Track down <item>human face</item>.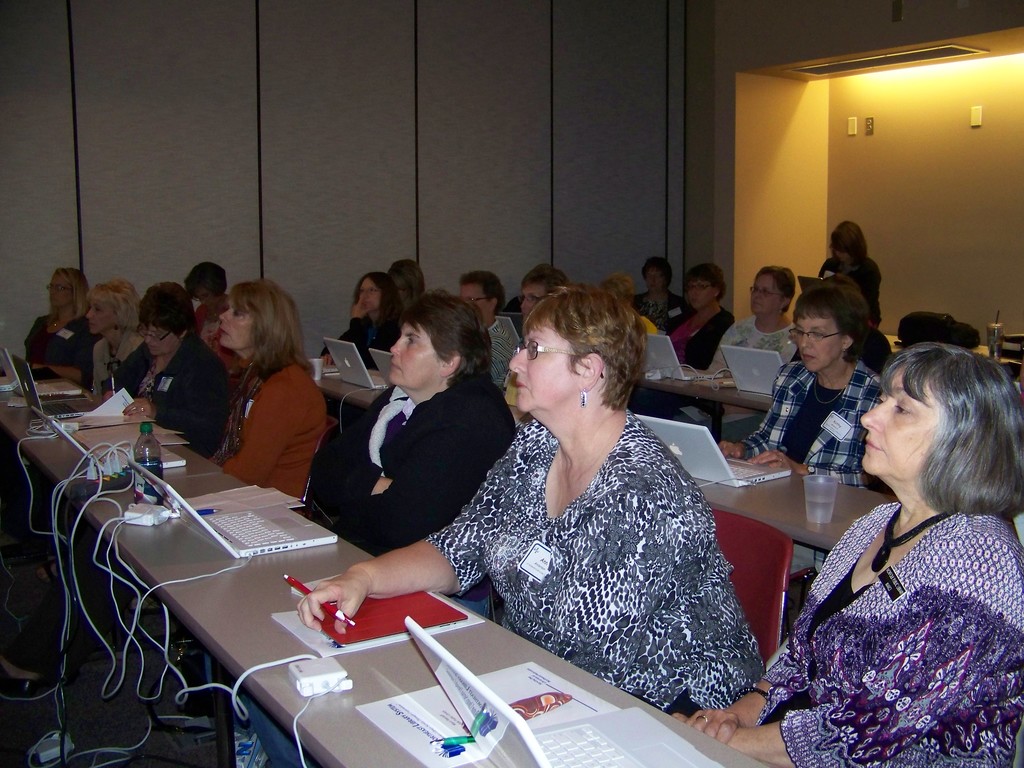
Tracked to {"left": 526, "top": 287, "right": 545, "bottom": 319}.
